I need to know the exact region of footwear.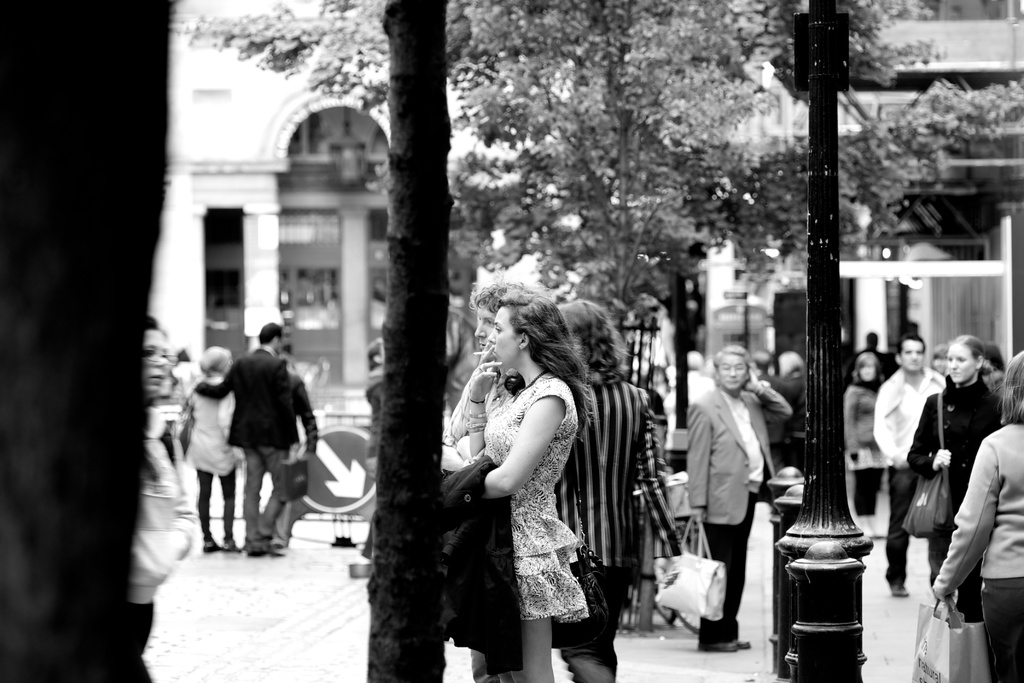
Region: crop(259, 545, 285, 567).
